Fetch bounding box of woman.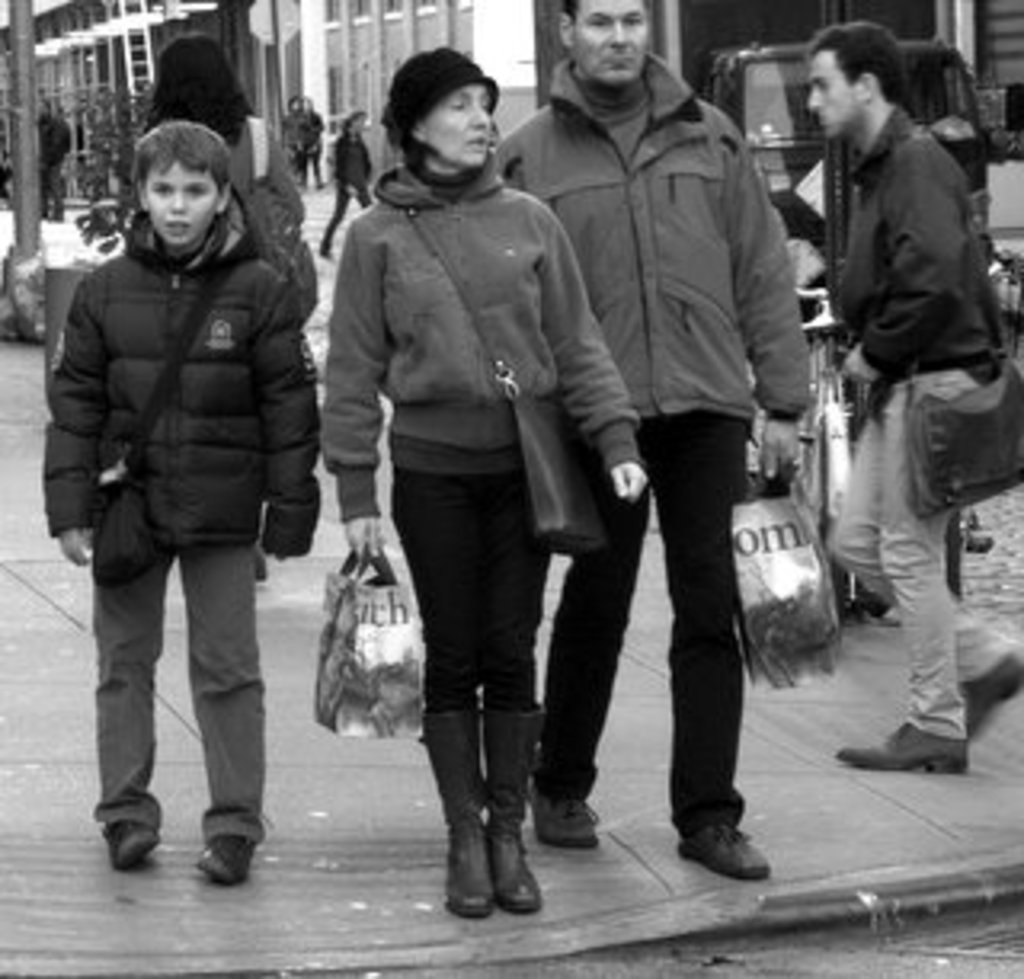
Bbox: <region>317, 112, 378, 259</region>.
